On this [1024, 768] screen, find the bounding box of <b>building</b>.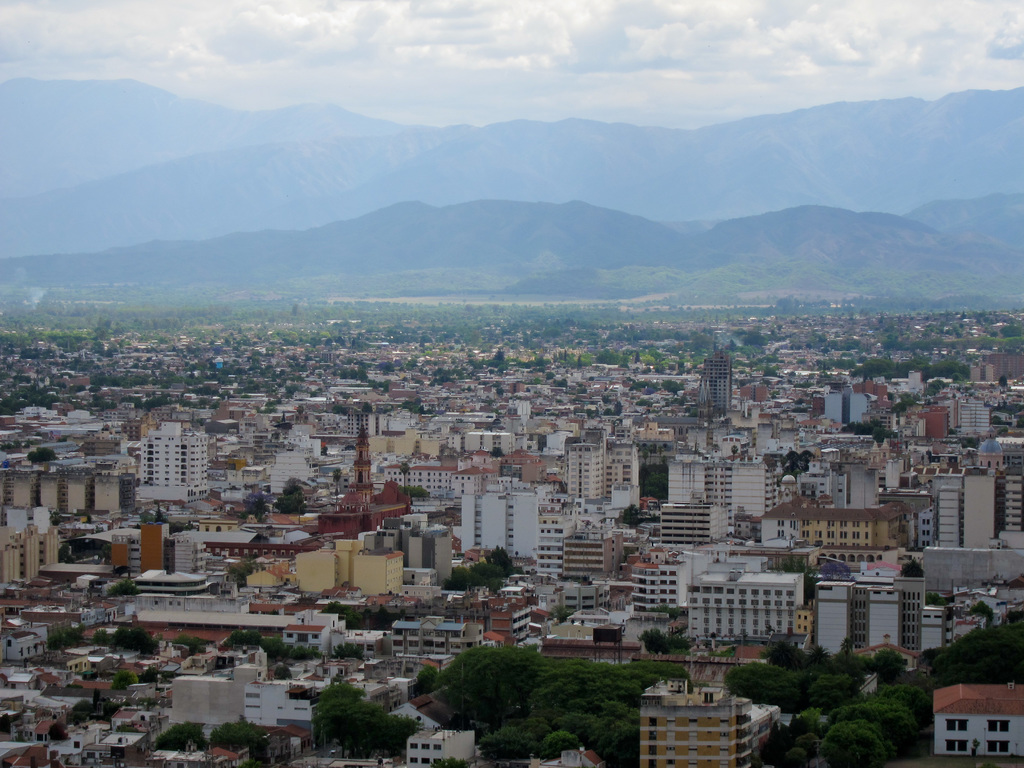
Bounding box: 929/684/1023/761.
